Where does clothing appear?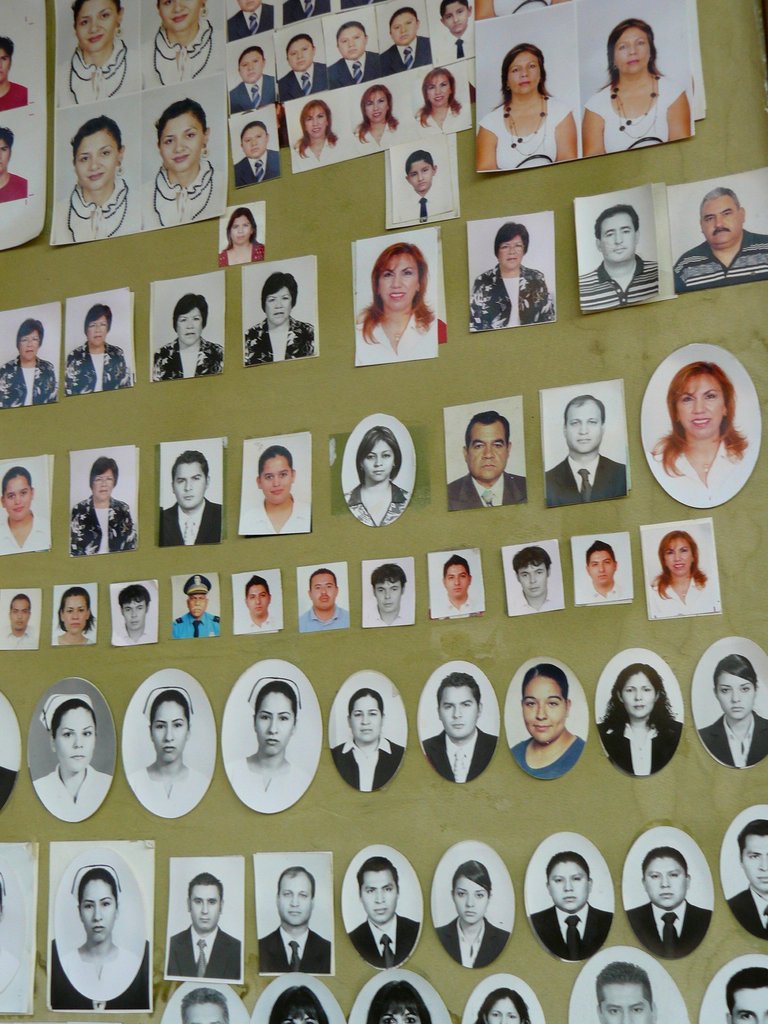
Appears at {"left": 52, "top": 40, "right": 141, "bottom": 109}.
